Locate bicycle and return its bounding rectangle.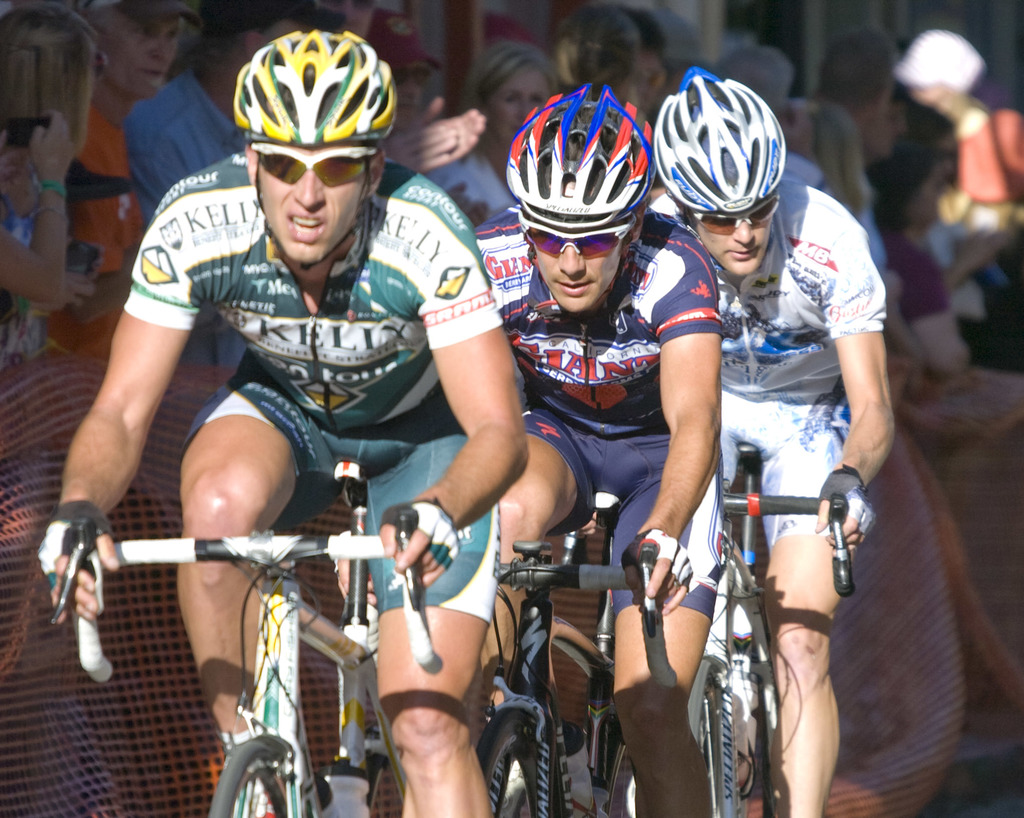
[49, 517, 444, 817].
